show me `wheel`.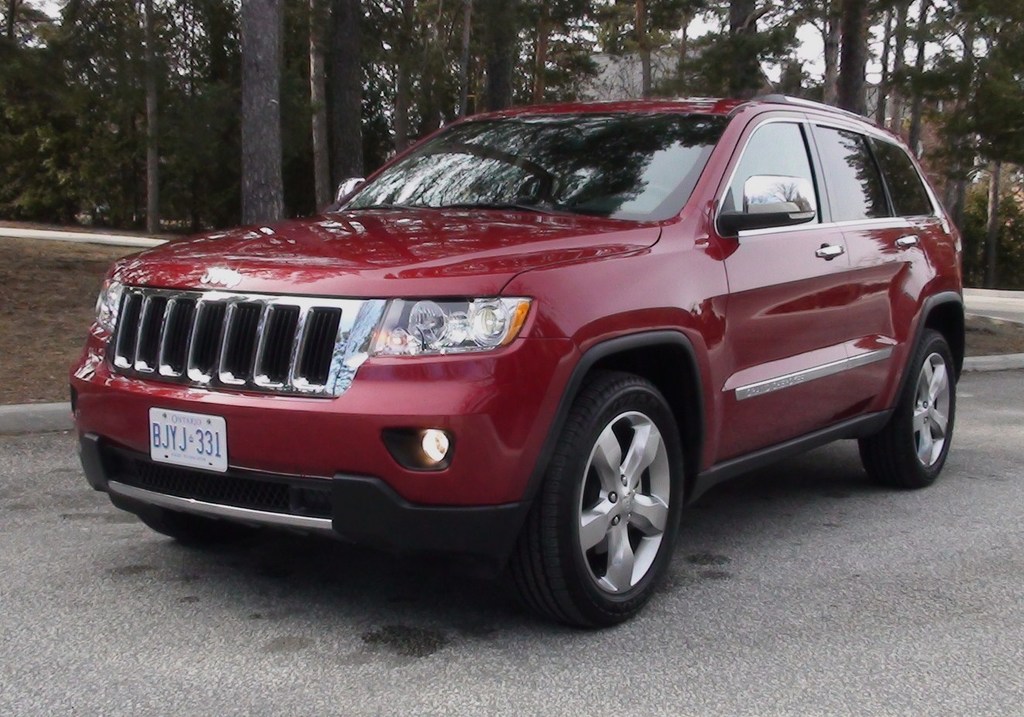
`wheel` is here: left=857, top=326, right=961, bottom=497.
